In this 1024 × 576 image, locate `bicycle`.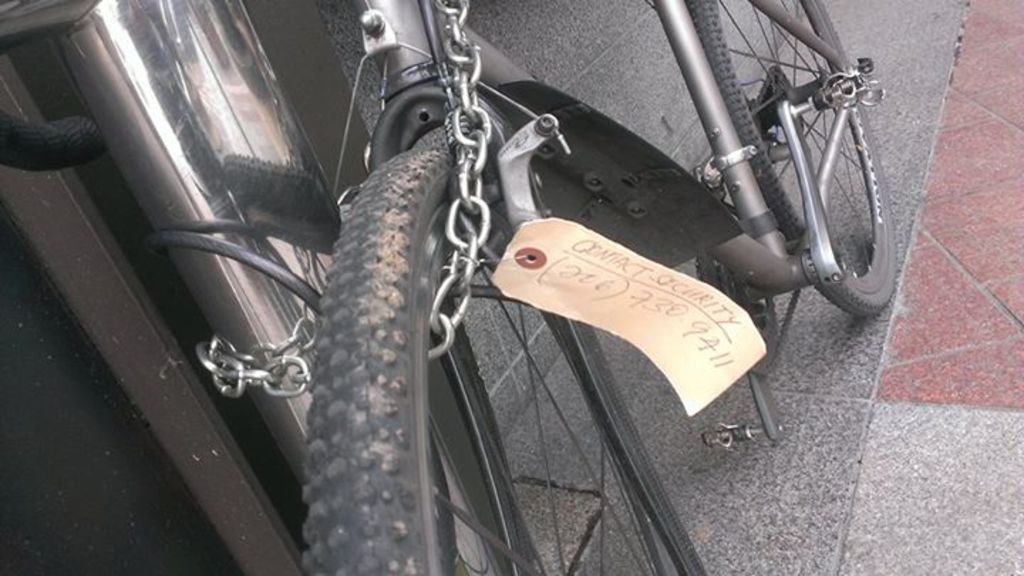
Bounding box: bbox=(302, 0, 886, 575).
